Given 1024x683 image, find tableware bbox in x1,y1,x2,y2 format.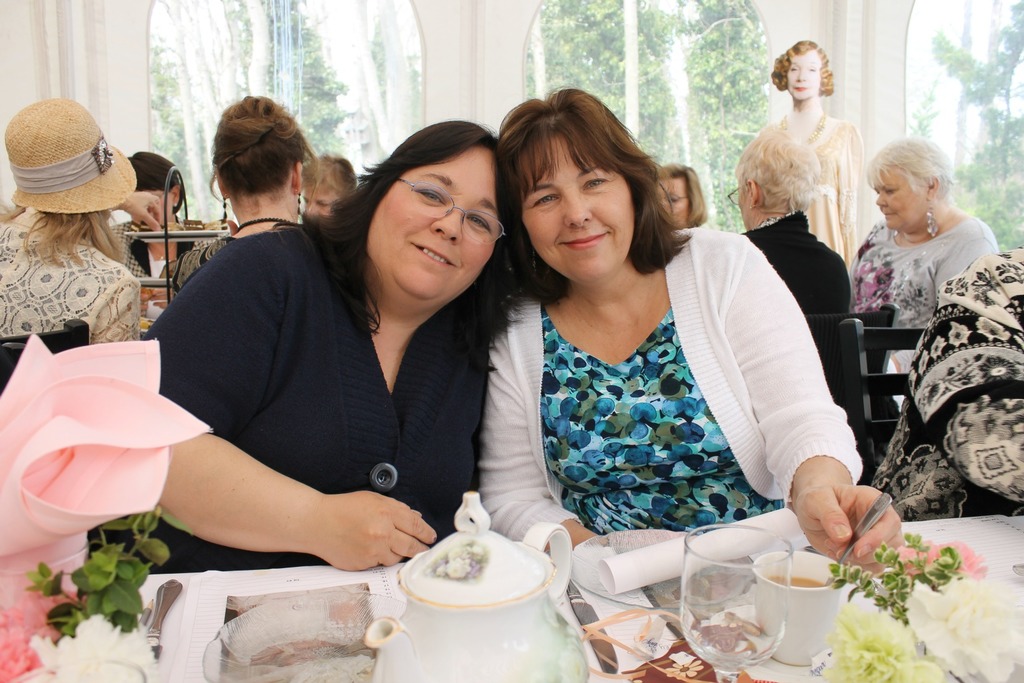
820,491,900,586.
